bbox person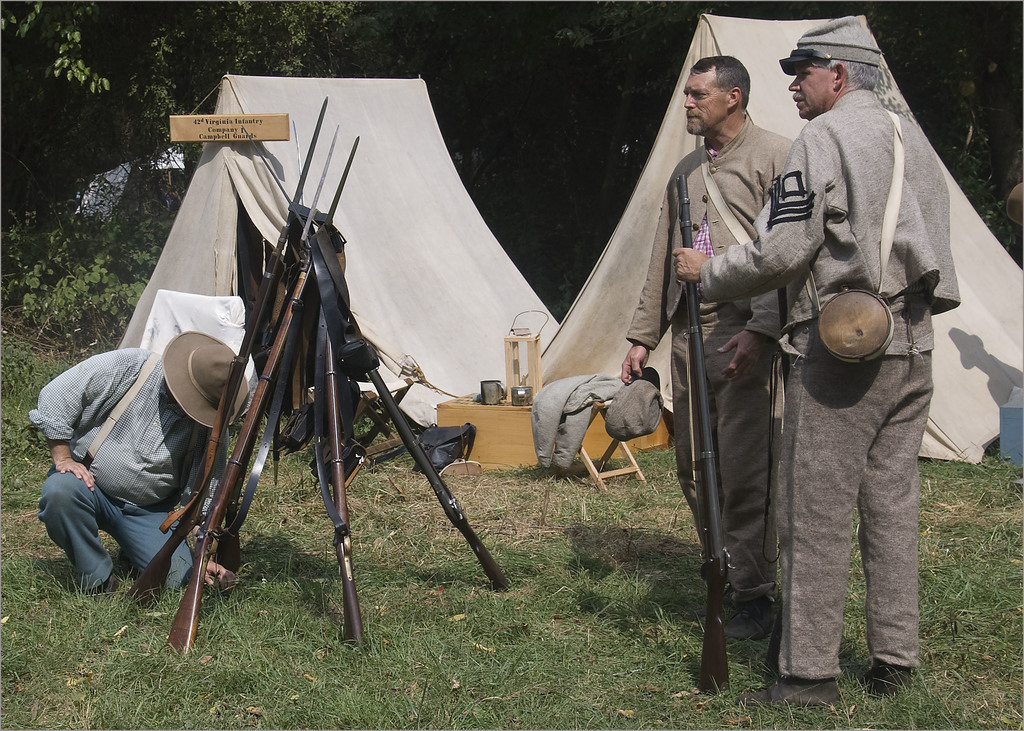
bbox(28, 329, 252, 598)
